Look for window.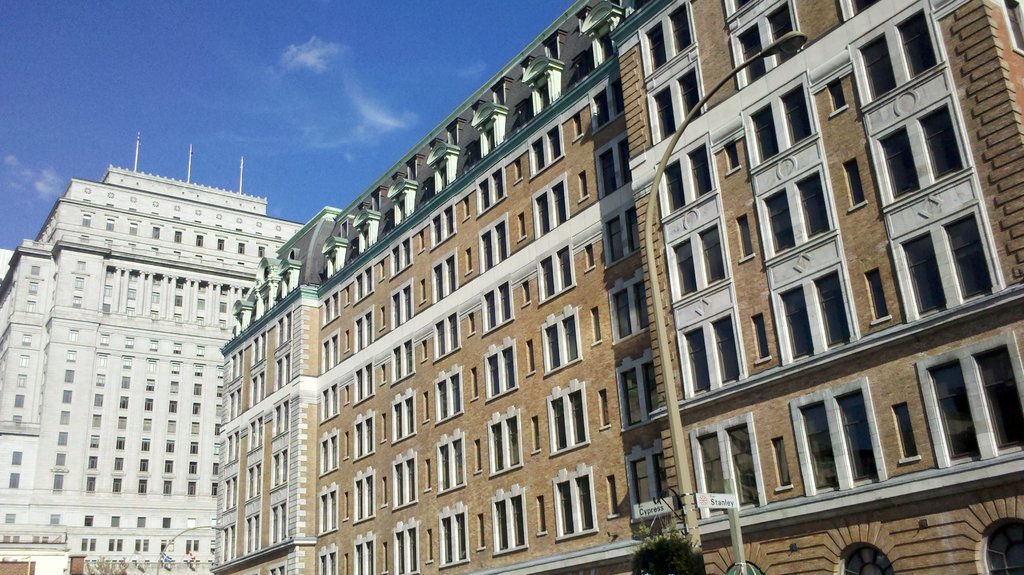
Found: x1=609 y1=272 x2=648 y2=344.
